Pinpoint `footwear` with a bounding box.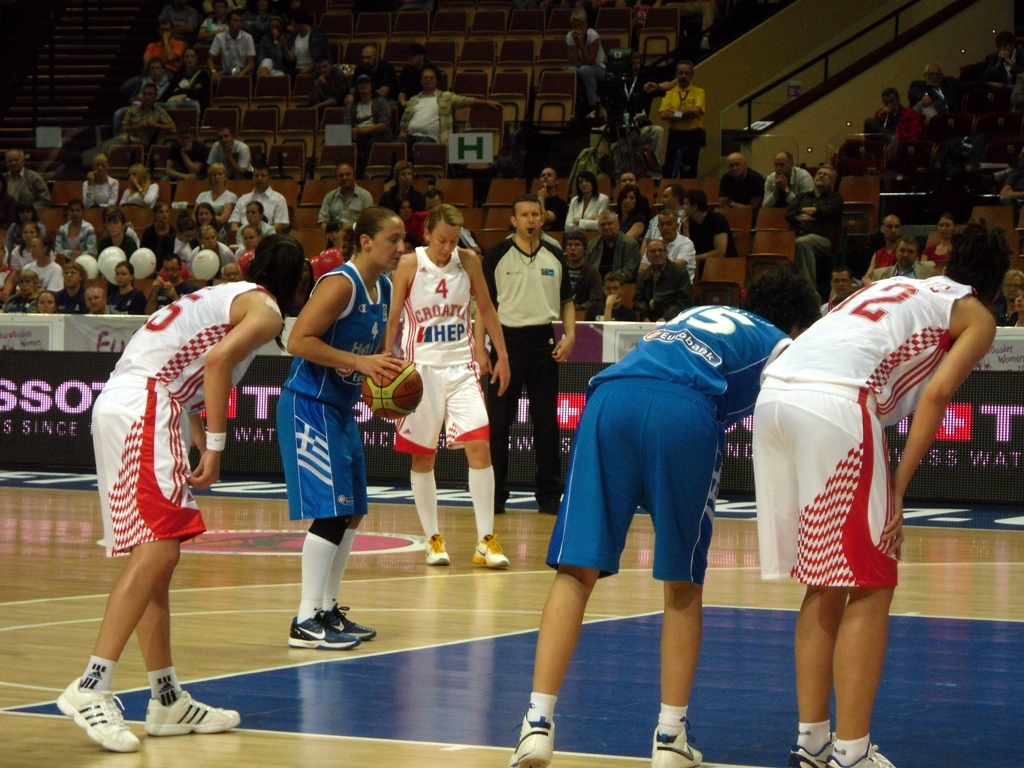
286, 606, 361, 646.
